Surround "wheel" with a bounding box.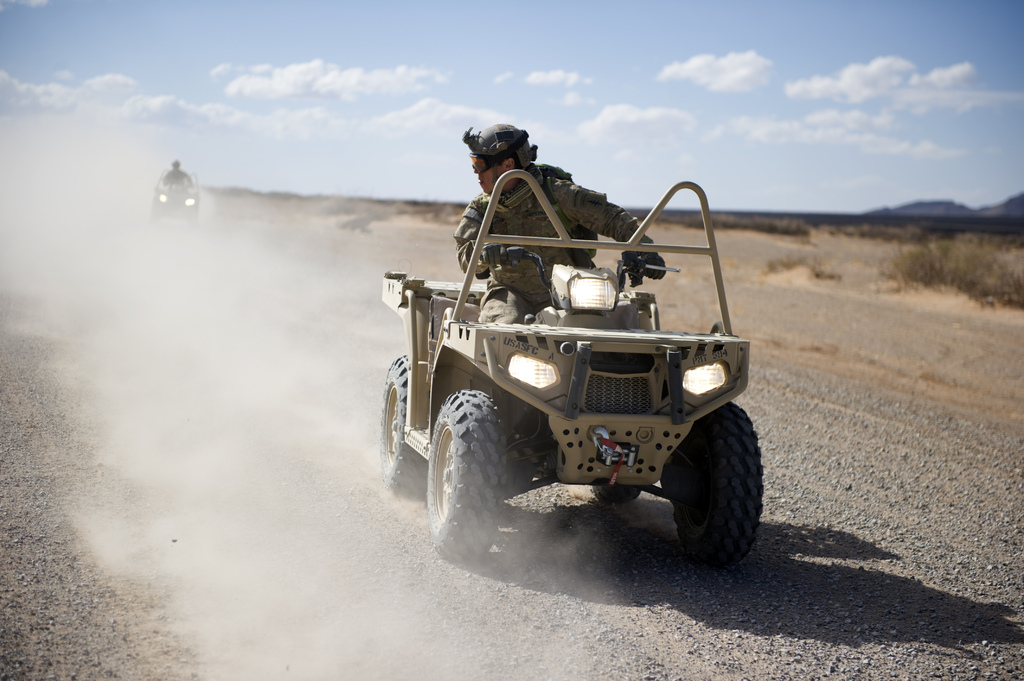
(left=662, top=404, right=764, bottom=567).
